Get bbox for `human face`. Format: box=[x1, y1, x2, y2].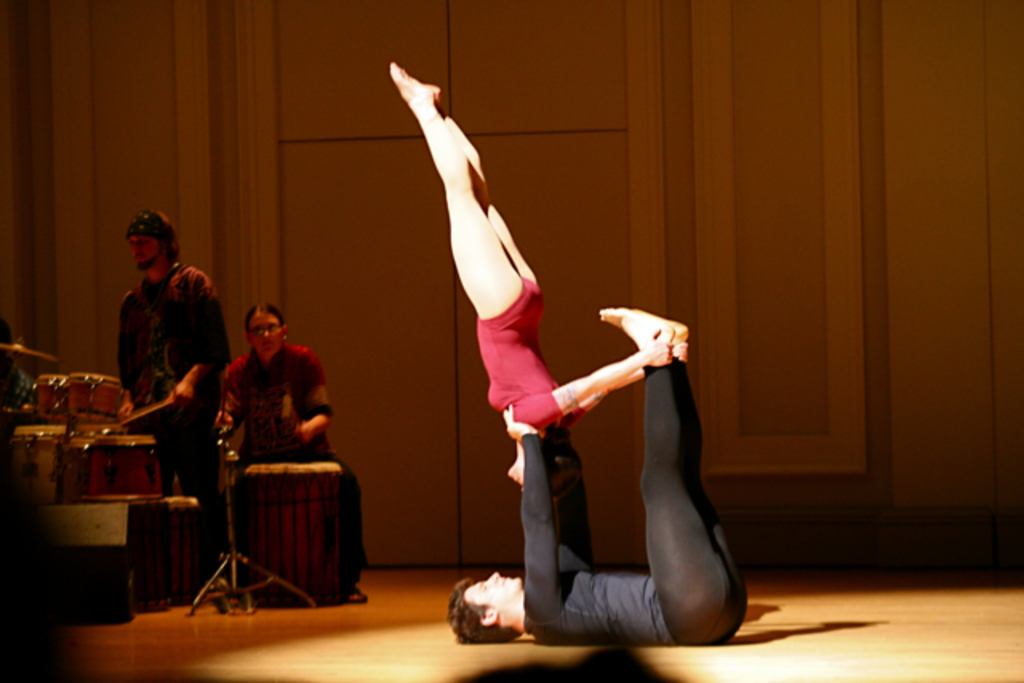
box=[250, 314, 283, 352].
